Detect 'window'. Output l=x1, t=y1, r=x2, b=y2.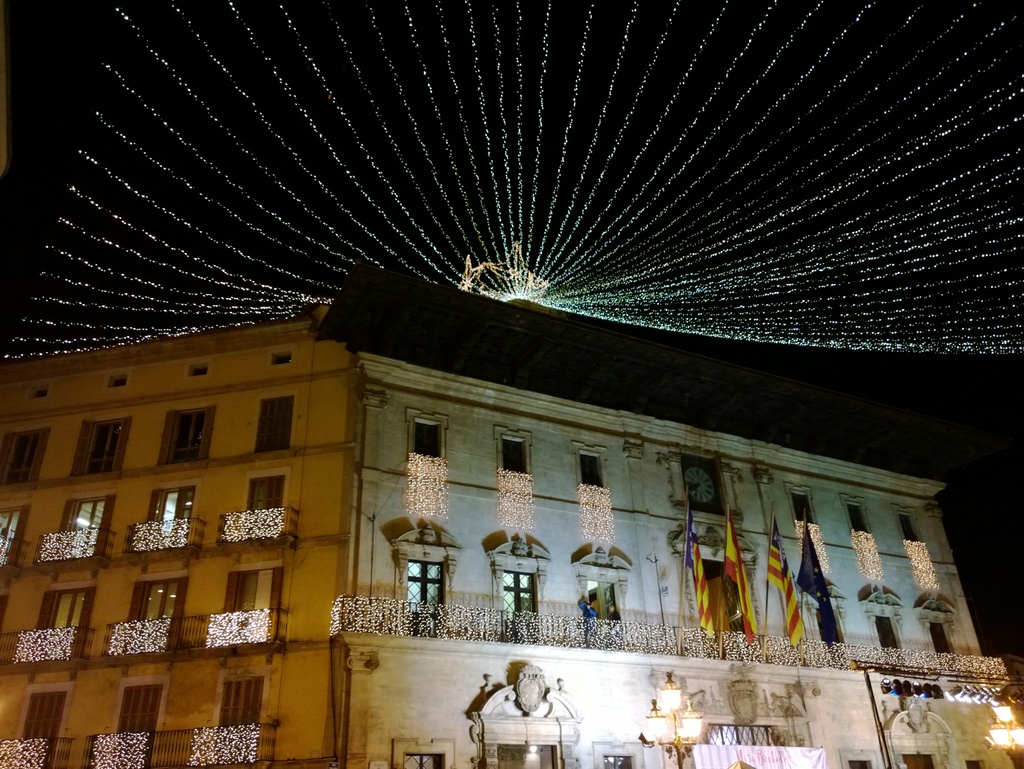
l=256, t=397, r=291, b=456.
